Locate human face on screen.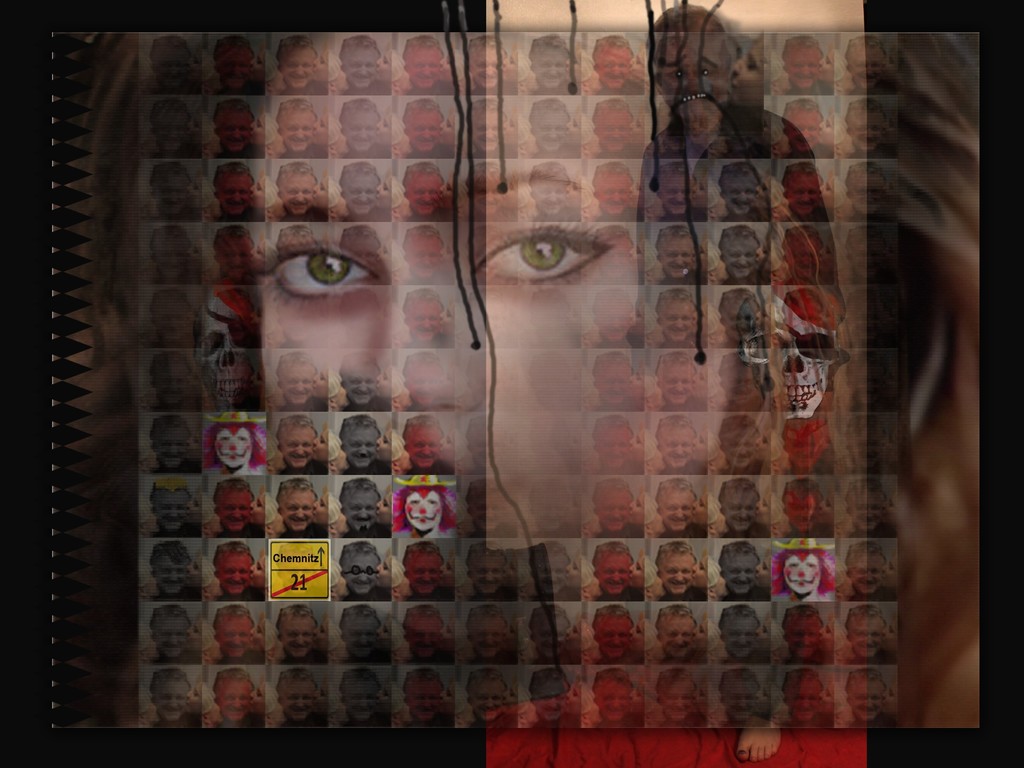
On screen at 600,47,631,89.
